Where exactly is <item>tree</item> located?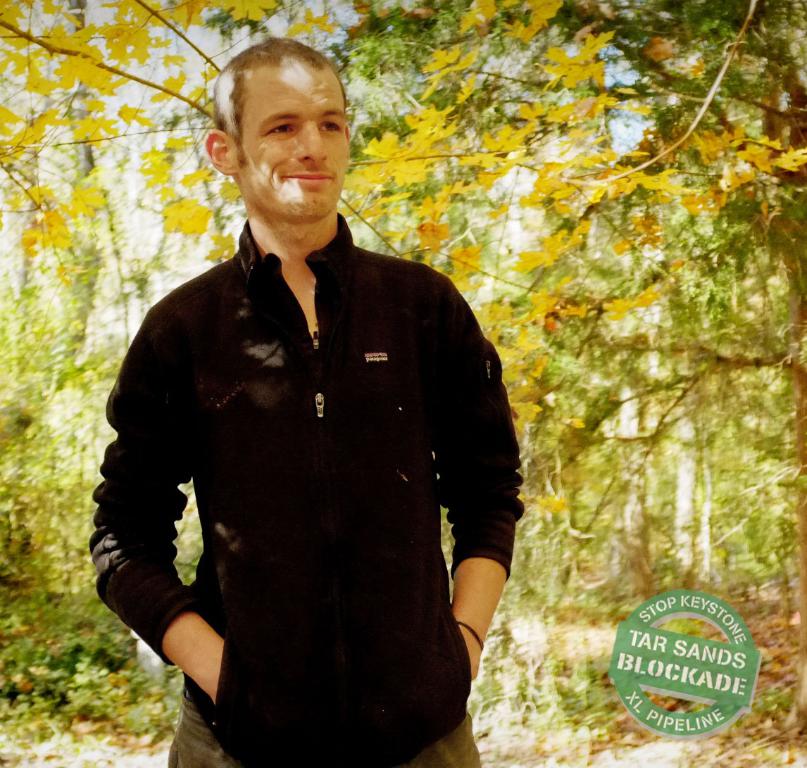
Its bounding box is (0,0,806,767).
